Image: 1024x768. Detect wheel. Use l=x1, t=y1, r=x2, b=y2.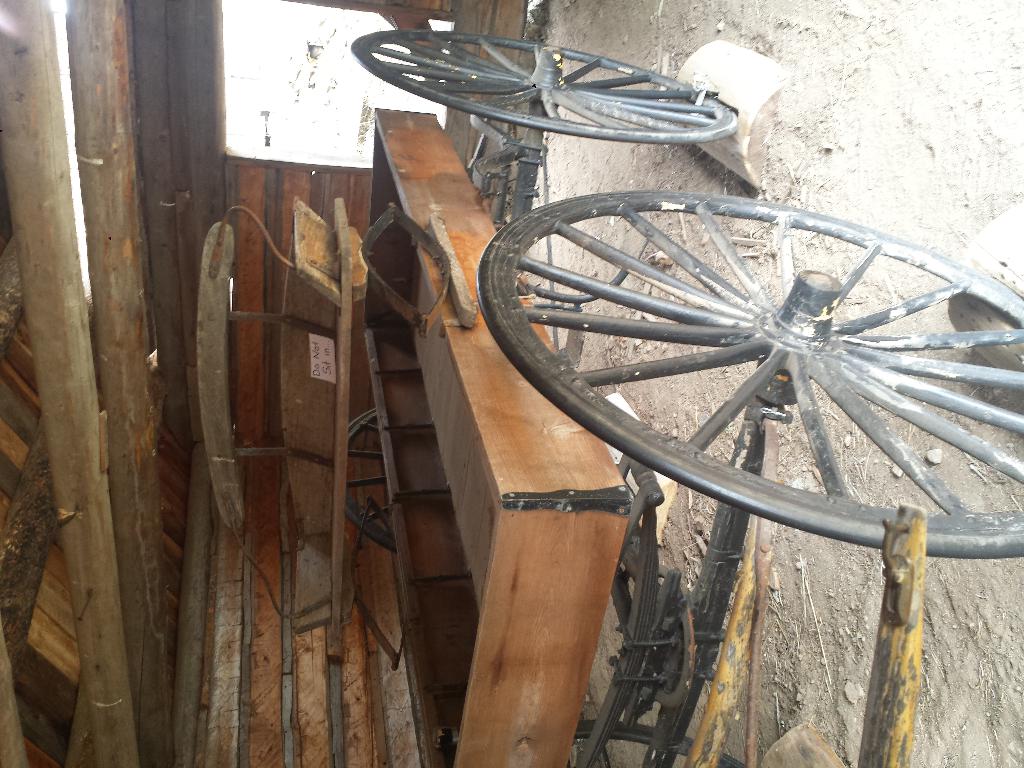
l=501, t=172, r=980, b=538.
